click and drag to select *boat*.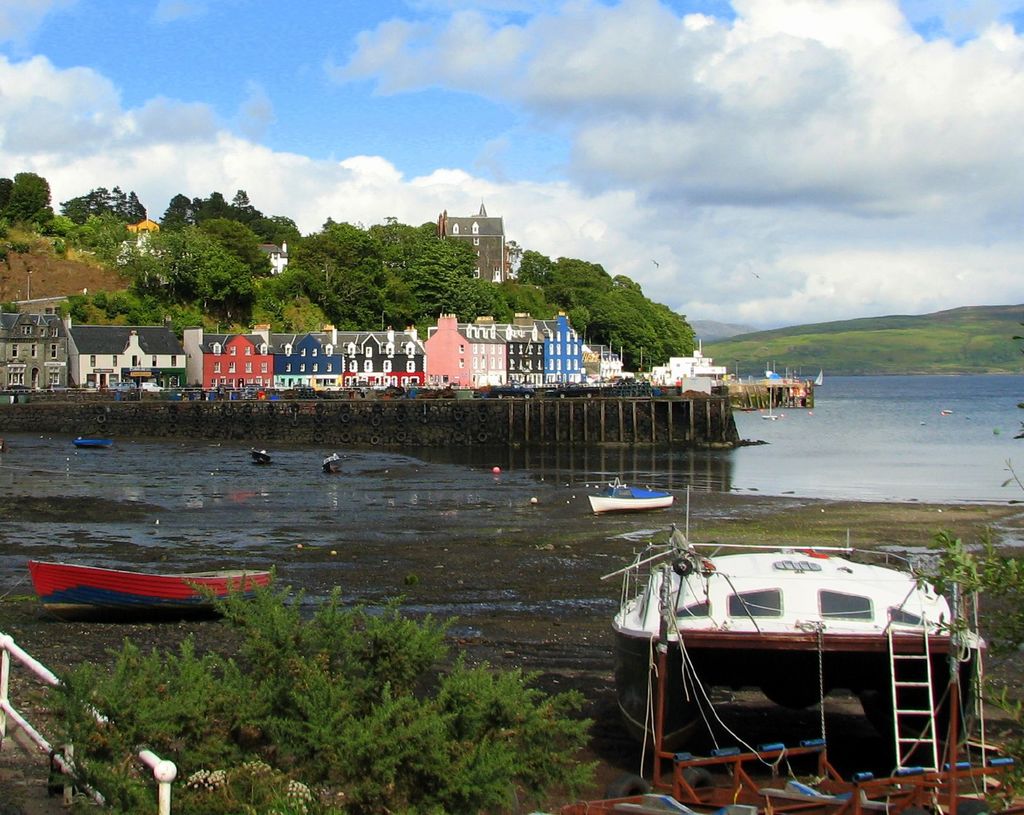
Selection: bbox(612, 517, 982, 802).
